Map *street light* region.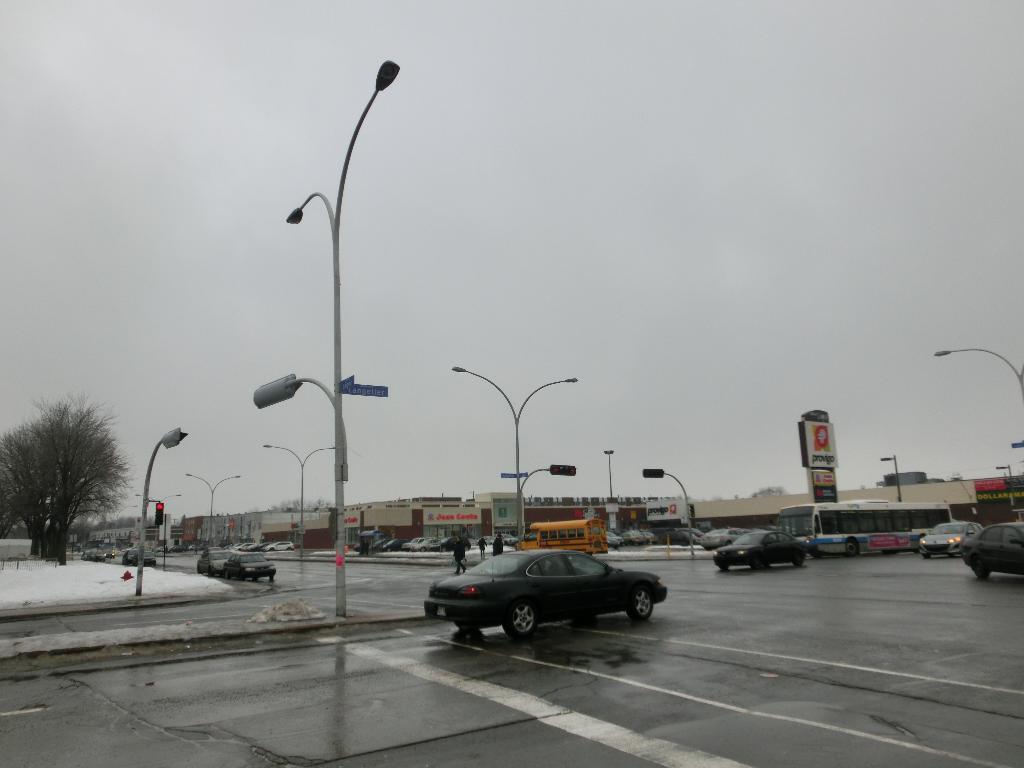
Mapped to [x1=604, y1=447, x2=614, y2=500].
